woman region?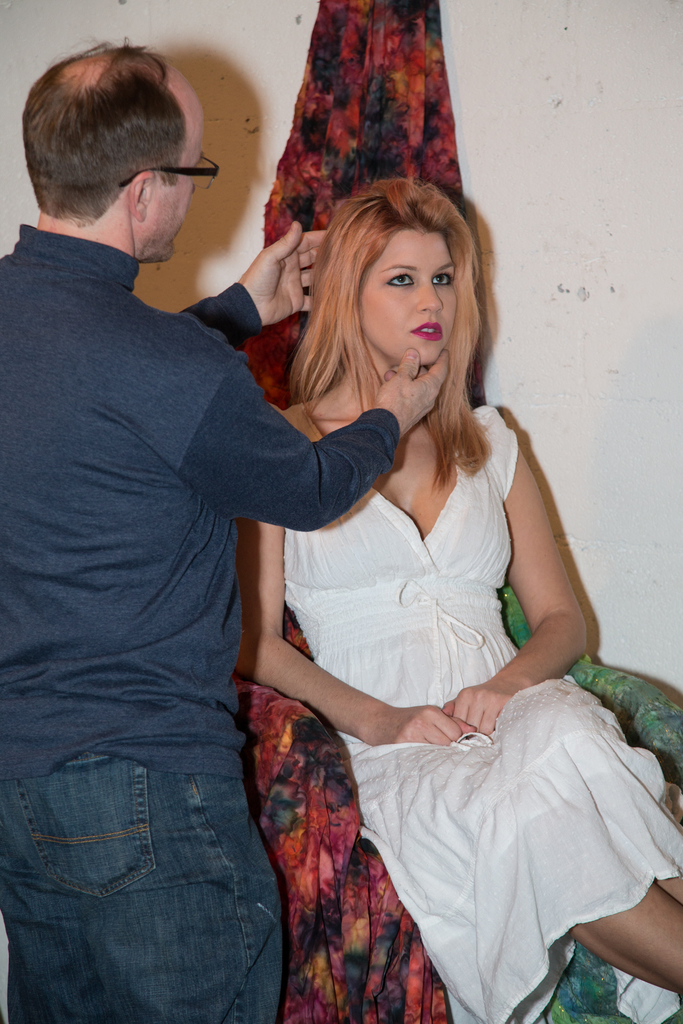
190 143 602 1009
